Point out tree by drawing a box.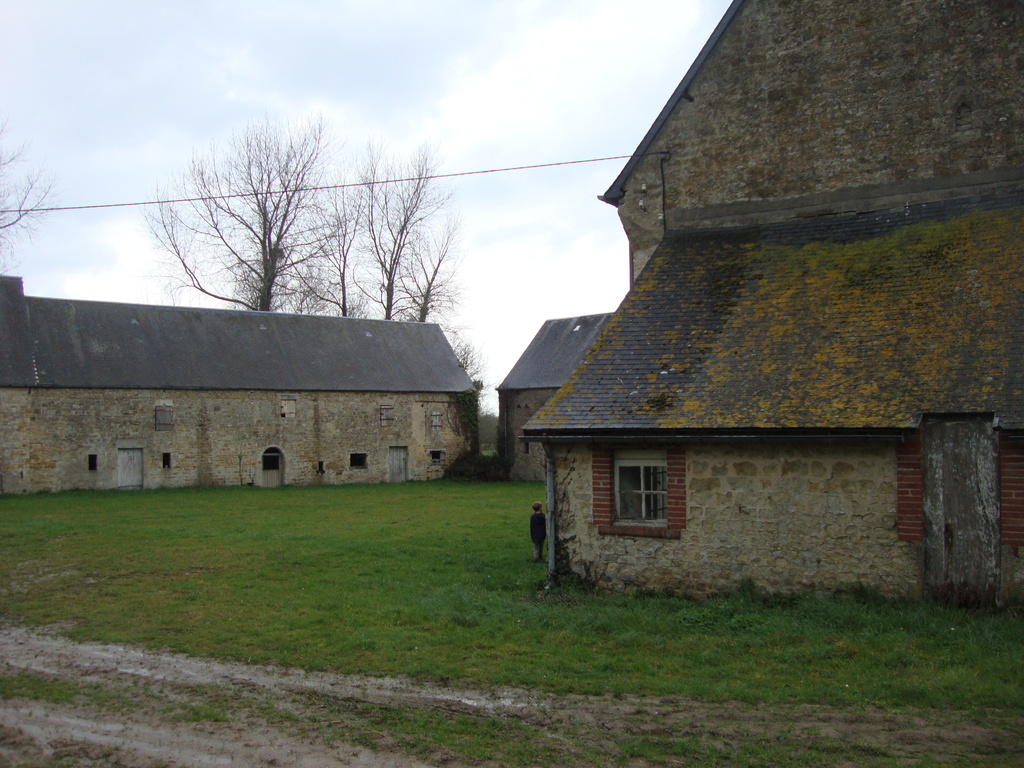
pyautogui.locateOnScreen(356, 143, 451, 328).
